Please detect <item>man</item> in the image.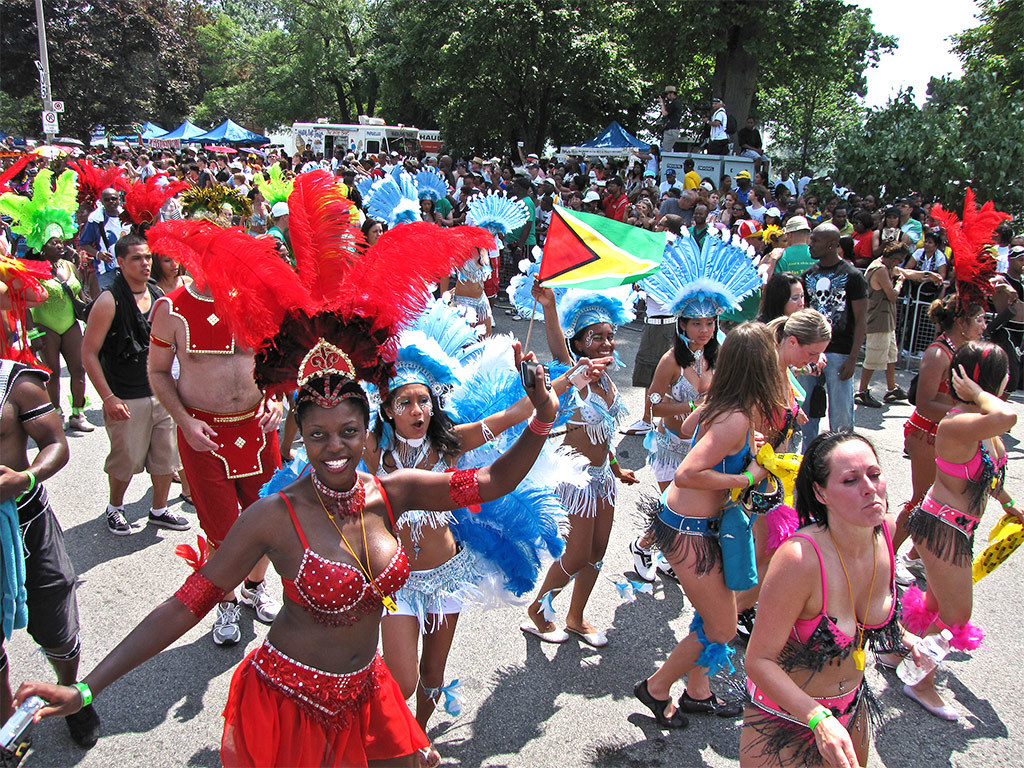
(left=792, top=223, right=869, bottom=450).
